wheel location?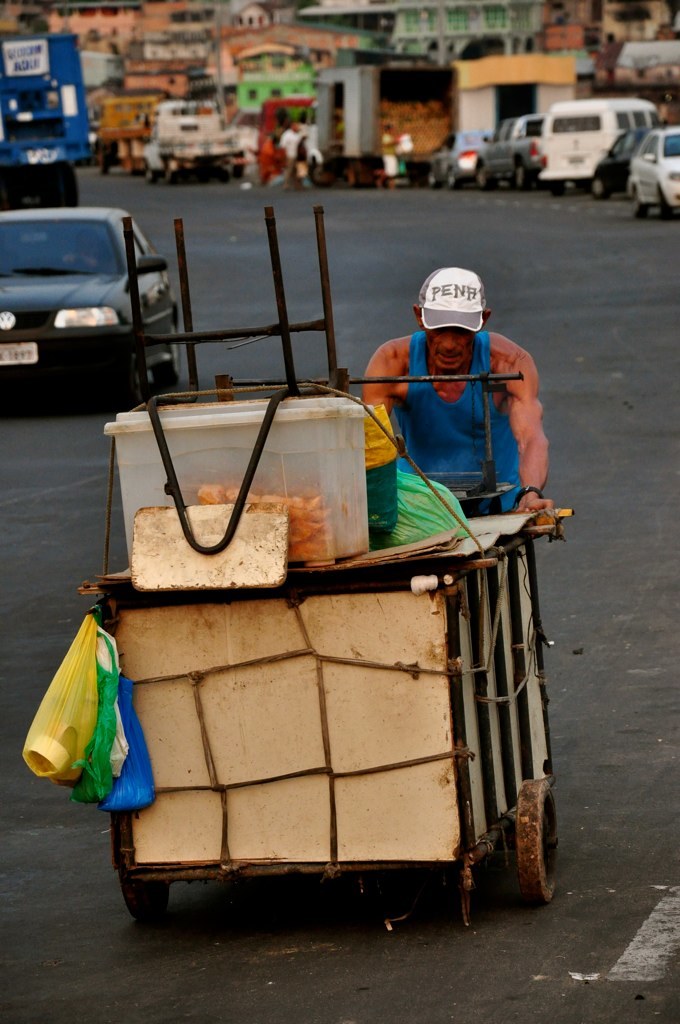
x1=549 y1=182 x2=569 y2=198
